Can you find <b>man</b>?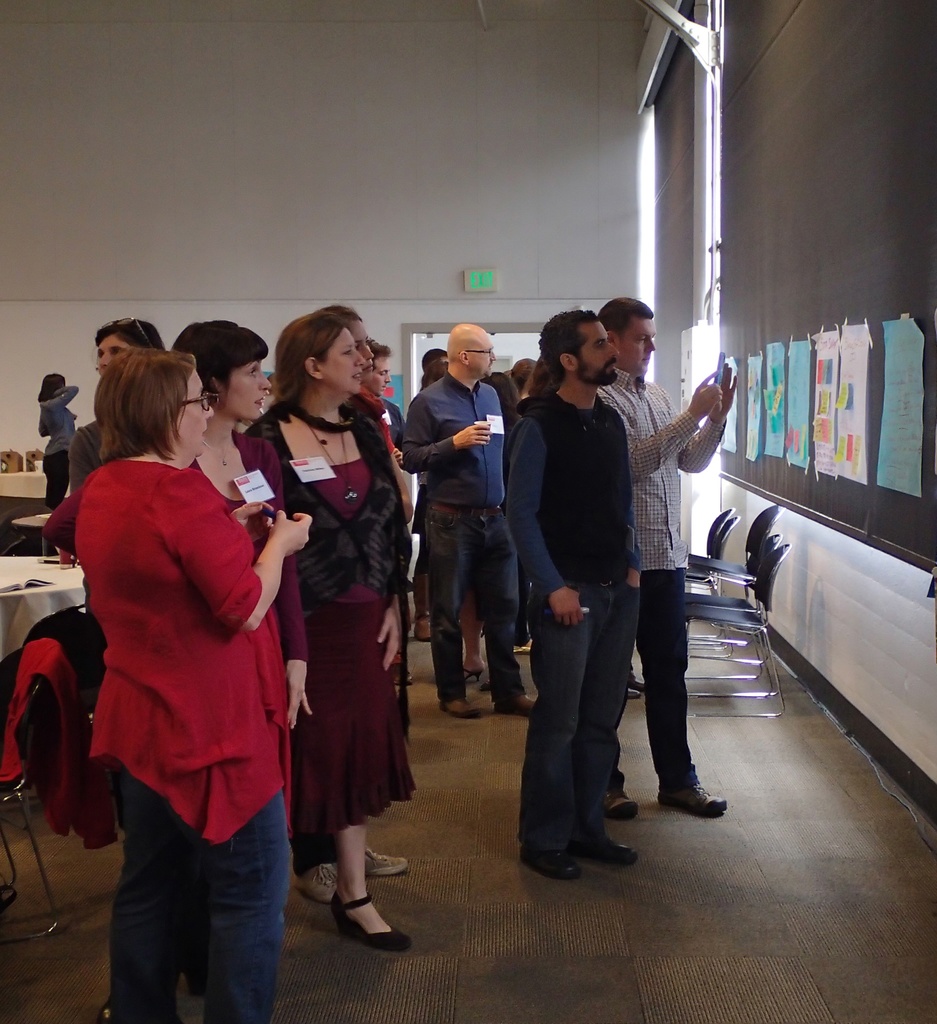
Yes, bounding box: BBox(407, 319, 537, 722).
